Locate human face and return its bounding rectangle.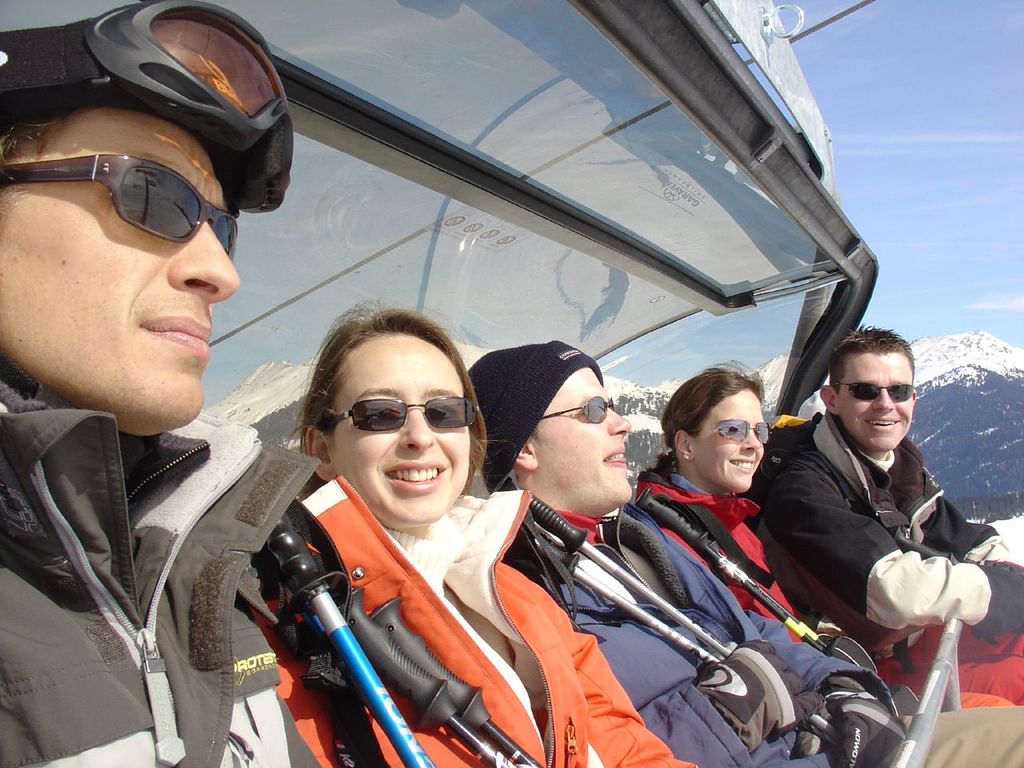
[333,334,470,530].
